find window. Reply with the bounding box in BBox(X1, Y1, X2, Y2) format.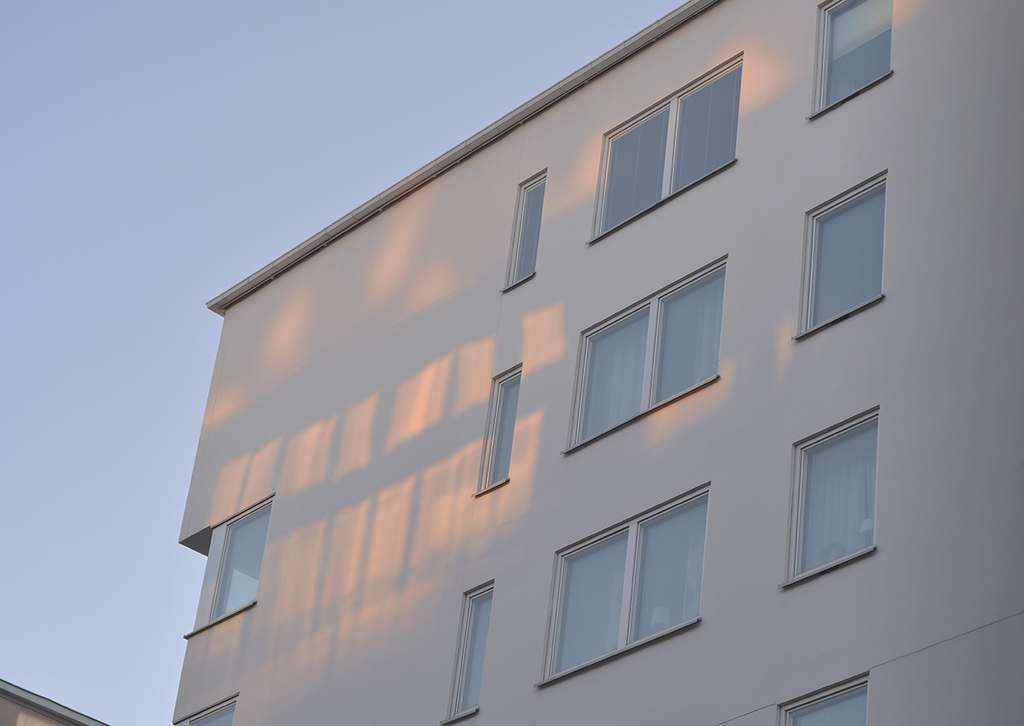
BBox(793, 170, 887, 337).
